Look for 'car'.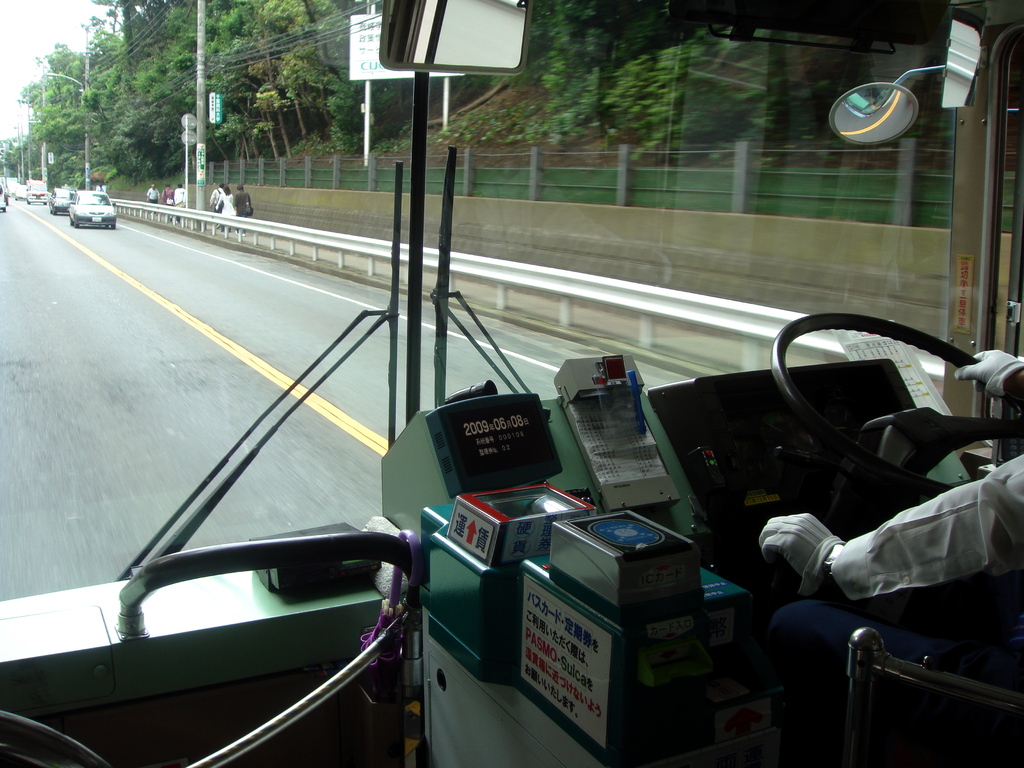
Found: BBox(70, 194, 118, 227).
